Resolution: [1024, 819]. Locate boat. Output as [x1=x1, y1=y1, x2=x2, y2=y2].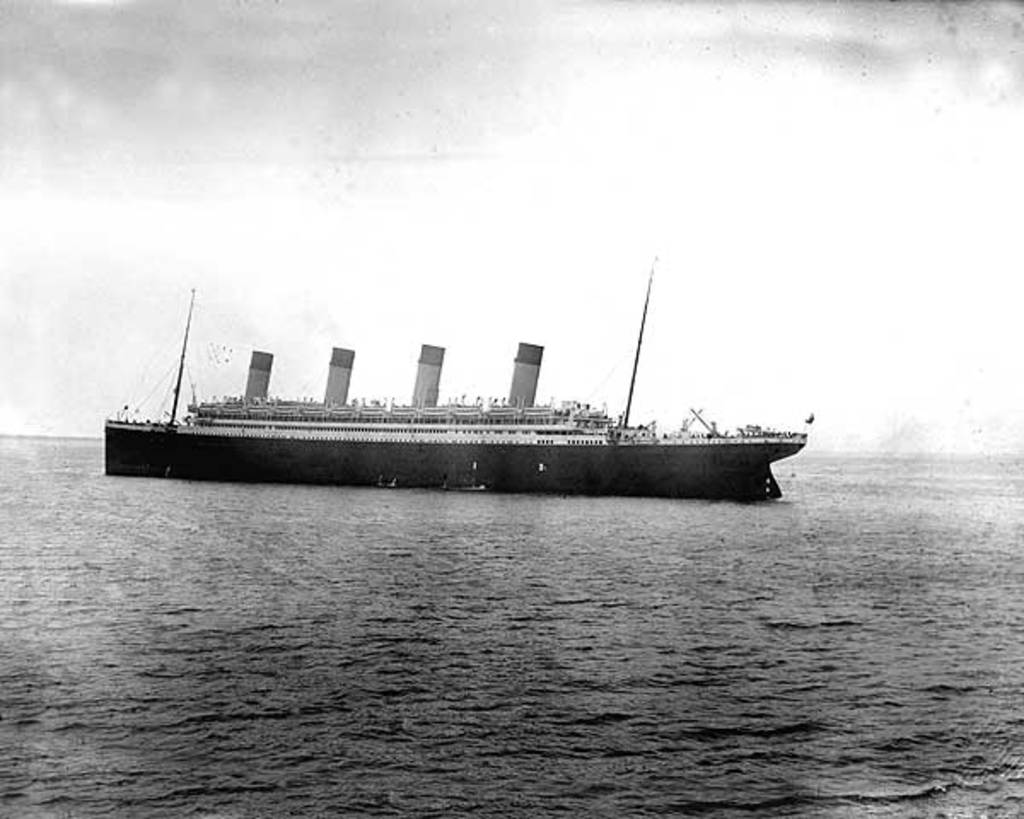
[x1=80, y1=287, x2=800, y2=493].
